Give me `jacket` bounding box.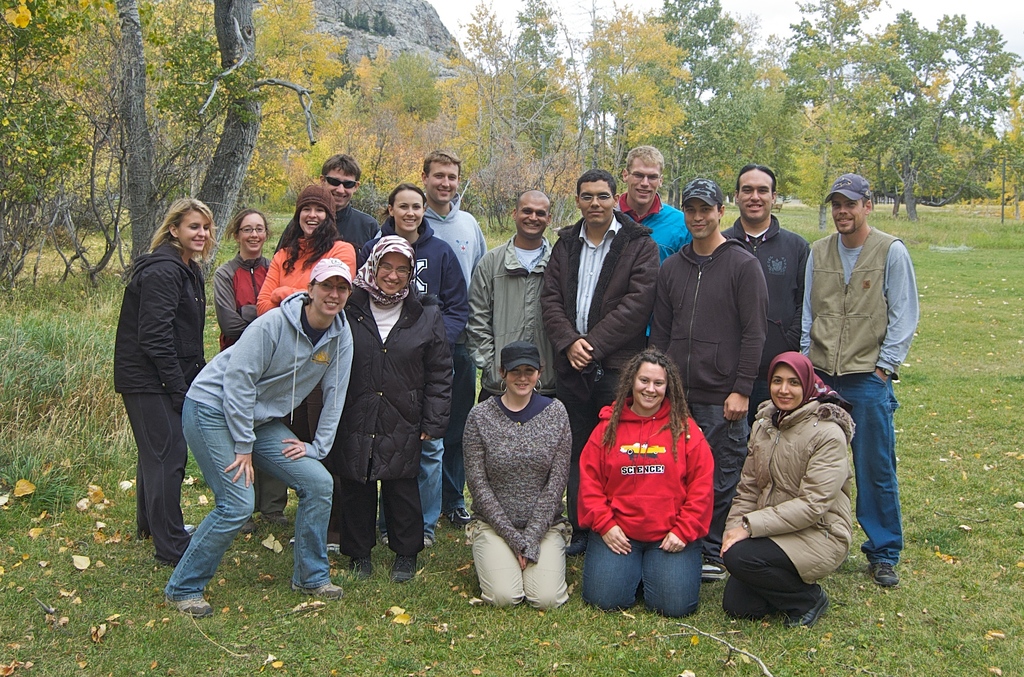
BBox(211, 249, 273, 350).
